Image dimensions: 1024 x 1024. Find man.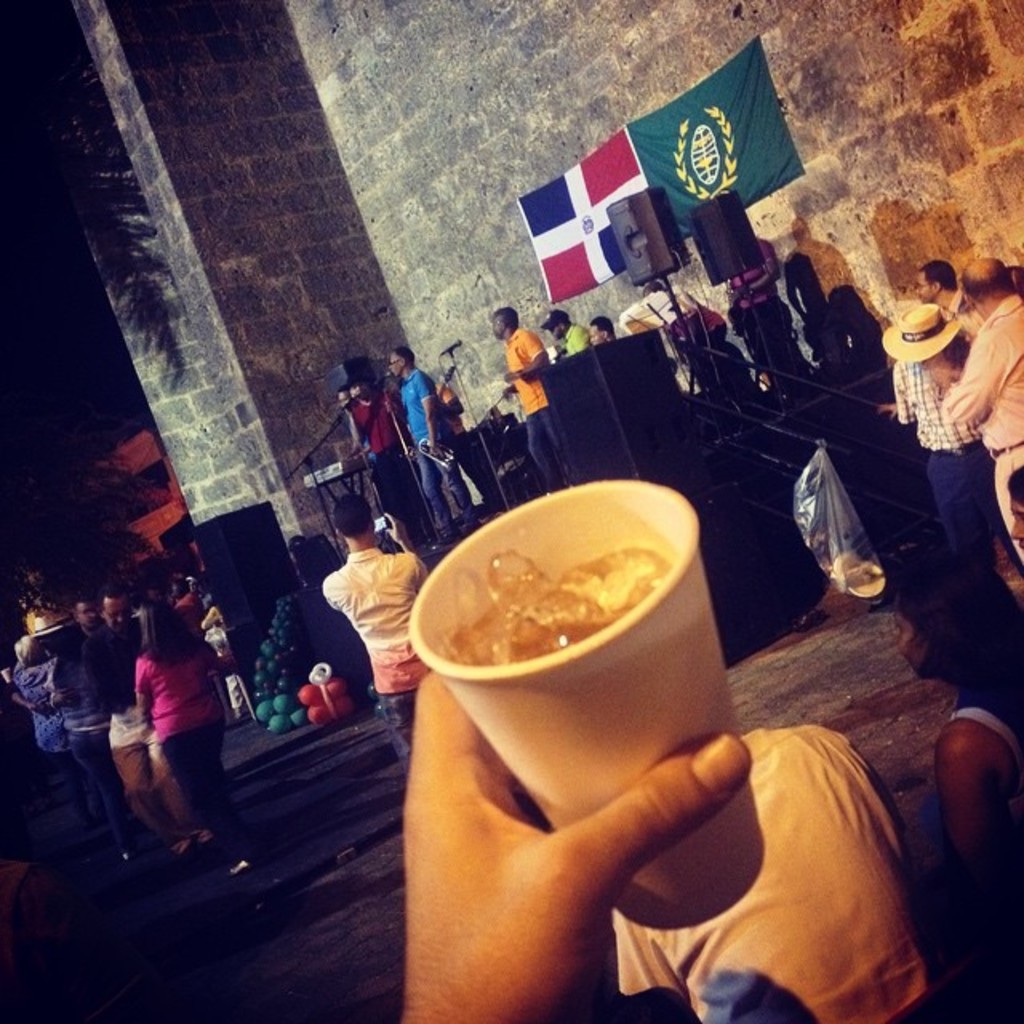
<box>490,304,552,490</box>.
